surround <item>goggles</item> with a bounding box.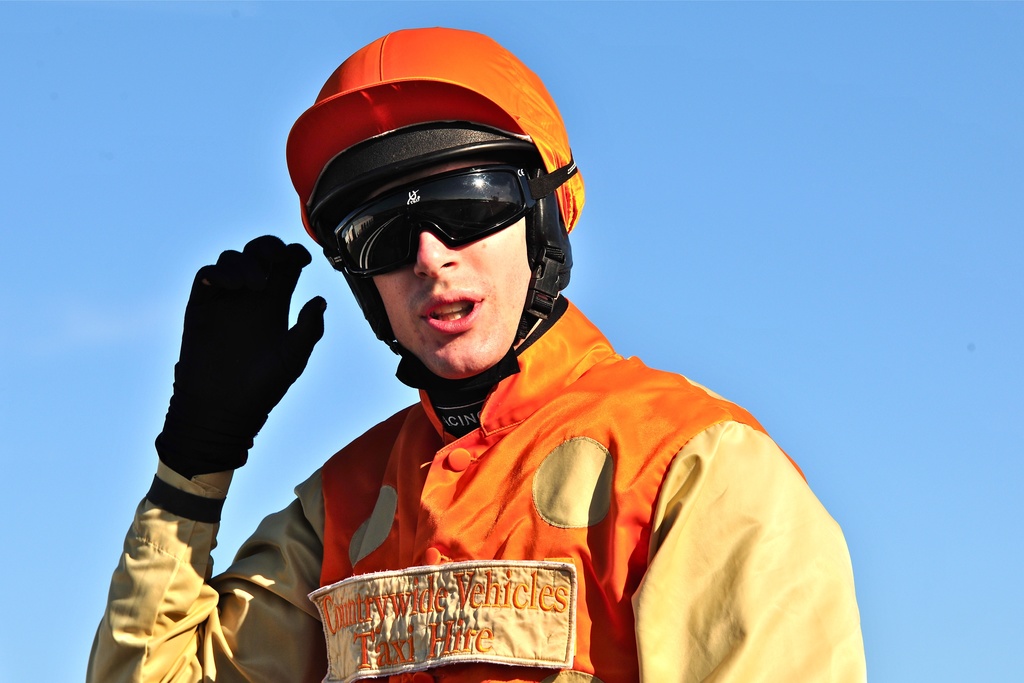
[337,139,572,293].
